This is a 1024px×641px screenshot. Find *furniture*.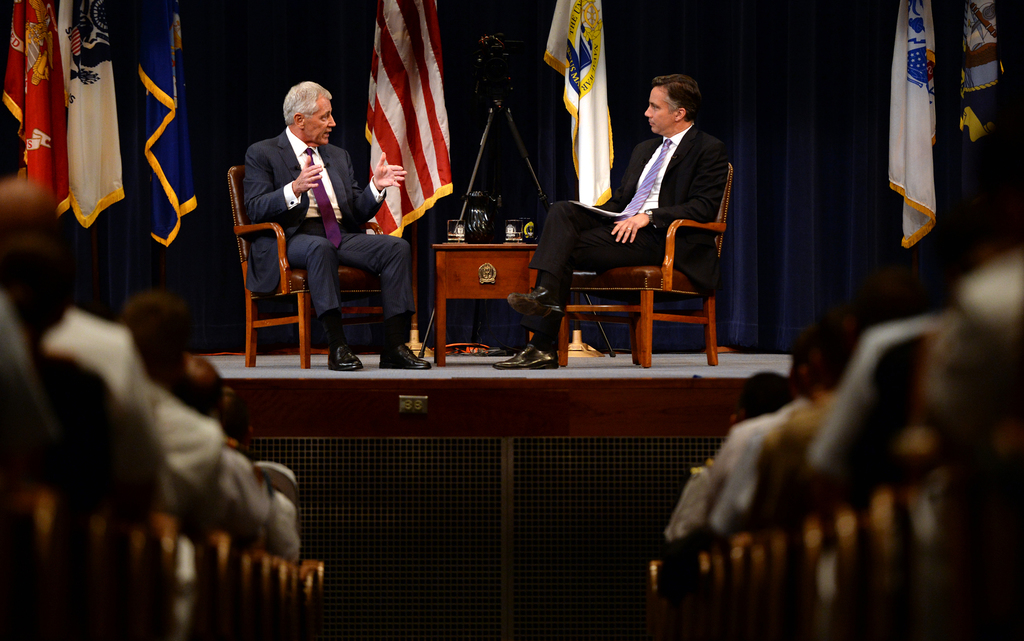
Bounding box: rect(227, 164, 420, 366).
